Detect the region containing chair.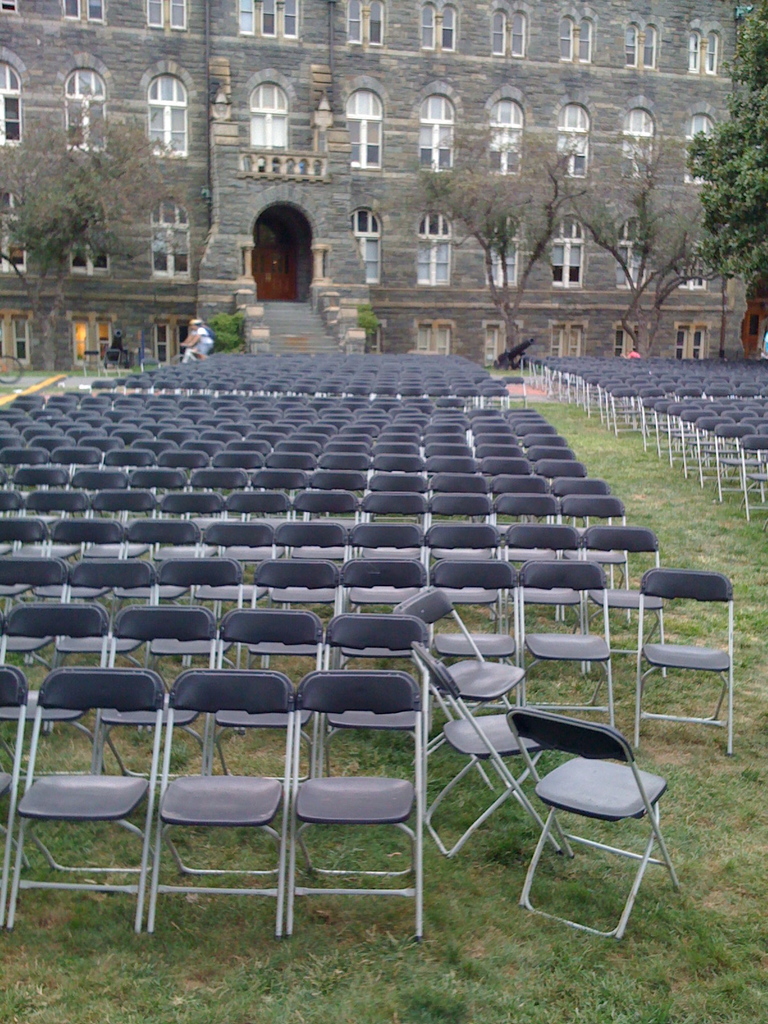
x1=91 y1=483 x2=161 y2=555.
